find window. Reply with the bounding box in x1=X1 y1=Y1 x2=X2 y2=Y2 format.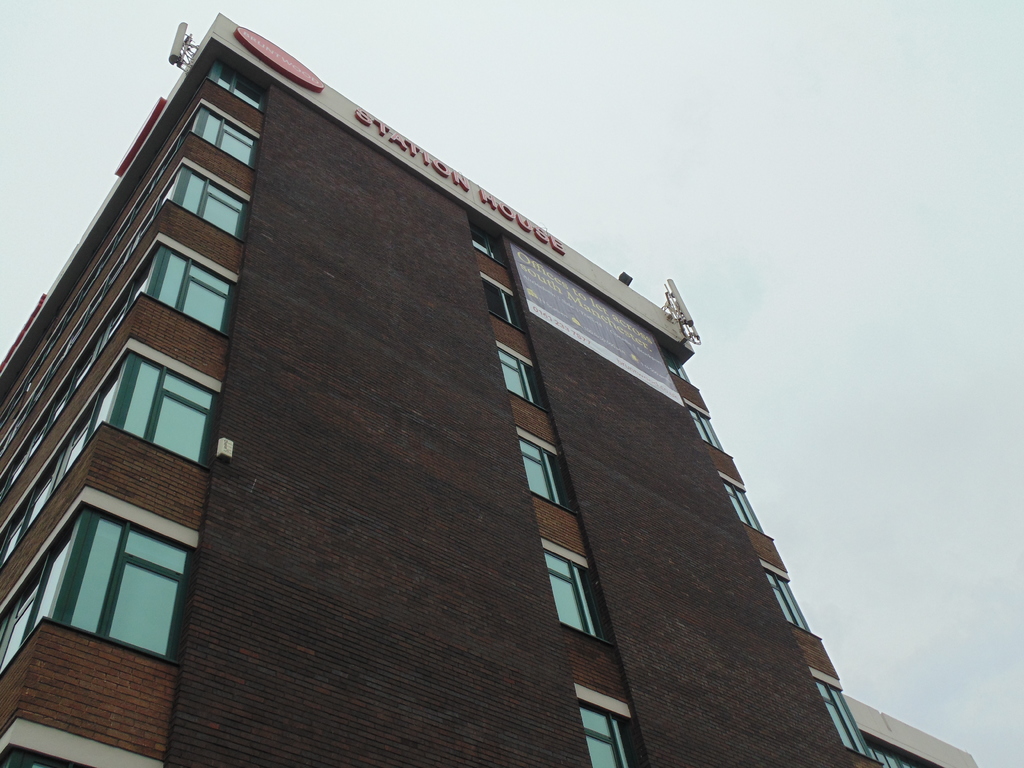
x1=574 y1=696 x2=644 y2=767.
